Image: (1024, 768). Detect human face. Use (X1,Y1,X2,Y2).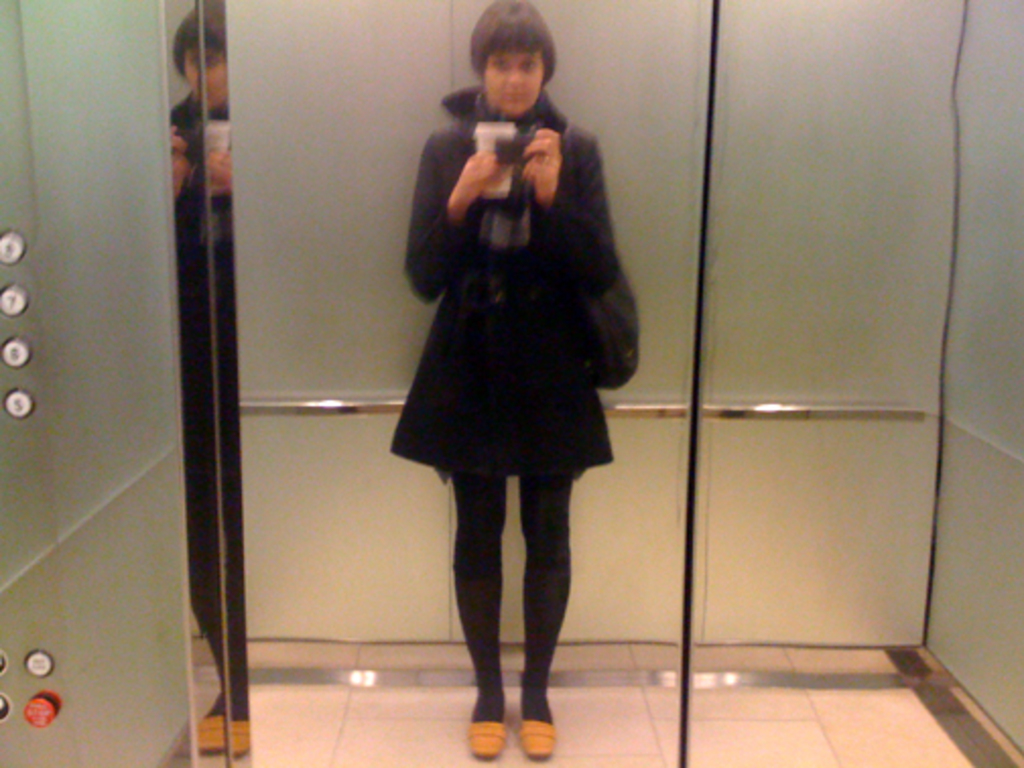
(484,51,542,118).
